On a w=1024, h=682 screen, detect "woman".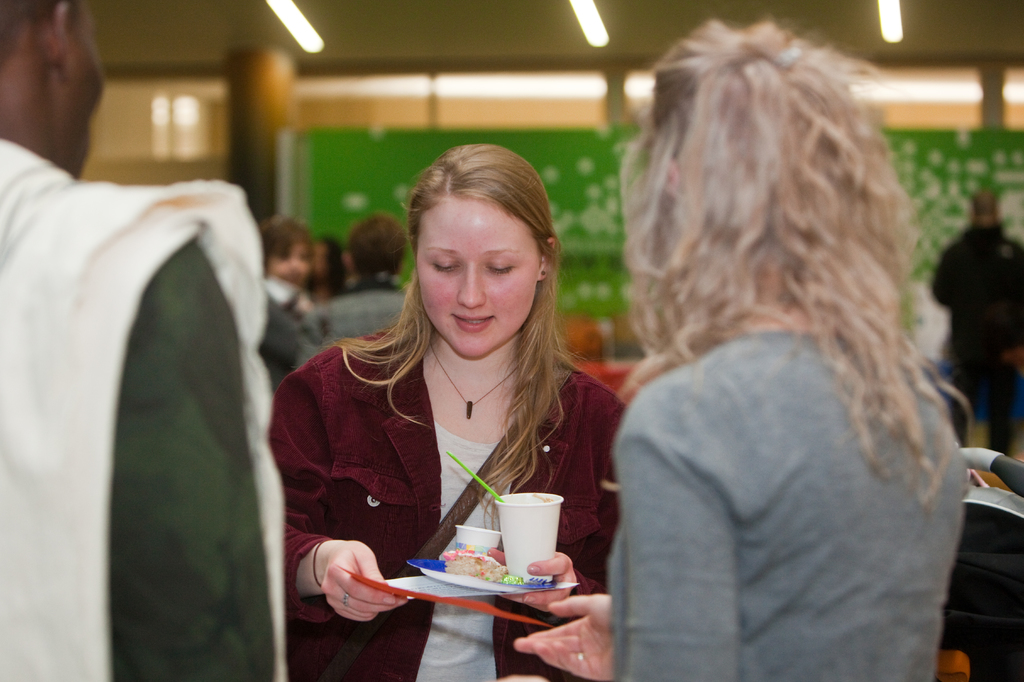
508:8:981:681.
